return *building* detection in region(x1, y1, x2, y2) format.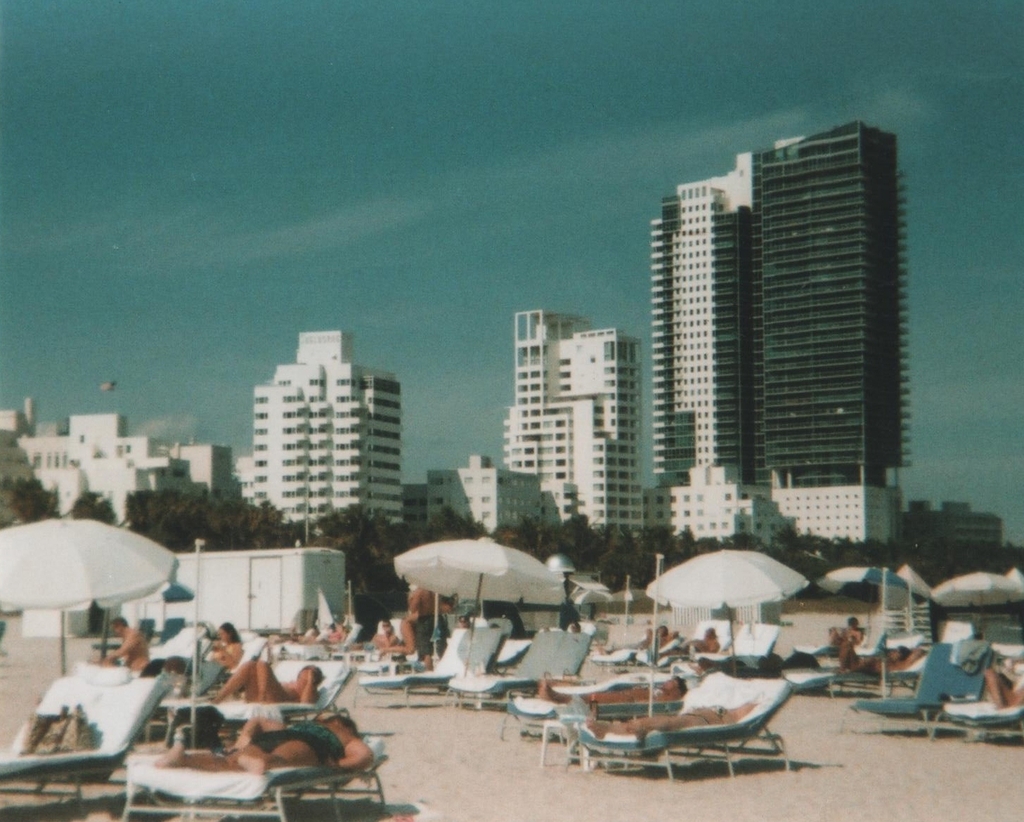
region(905, 495, 1006, 552).
